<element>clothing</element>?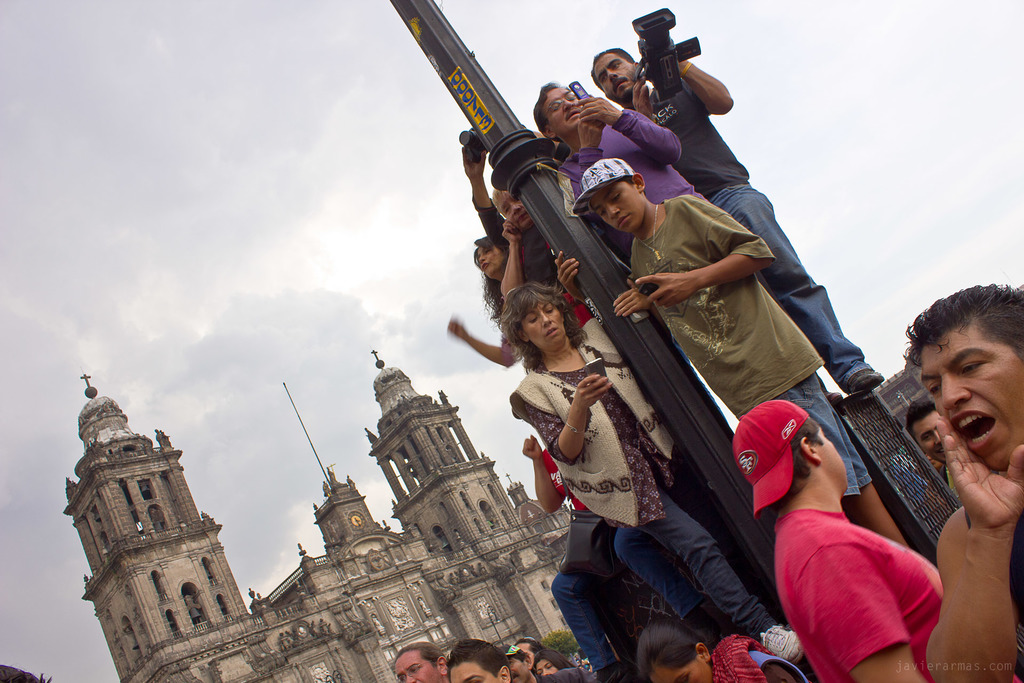
l=548, t=664, r=594, b=682
